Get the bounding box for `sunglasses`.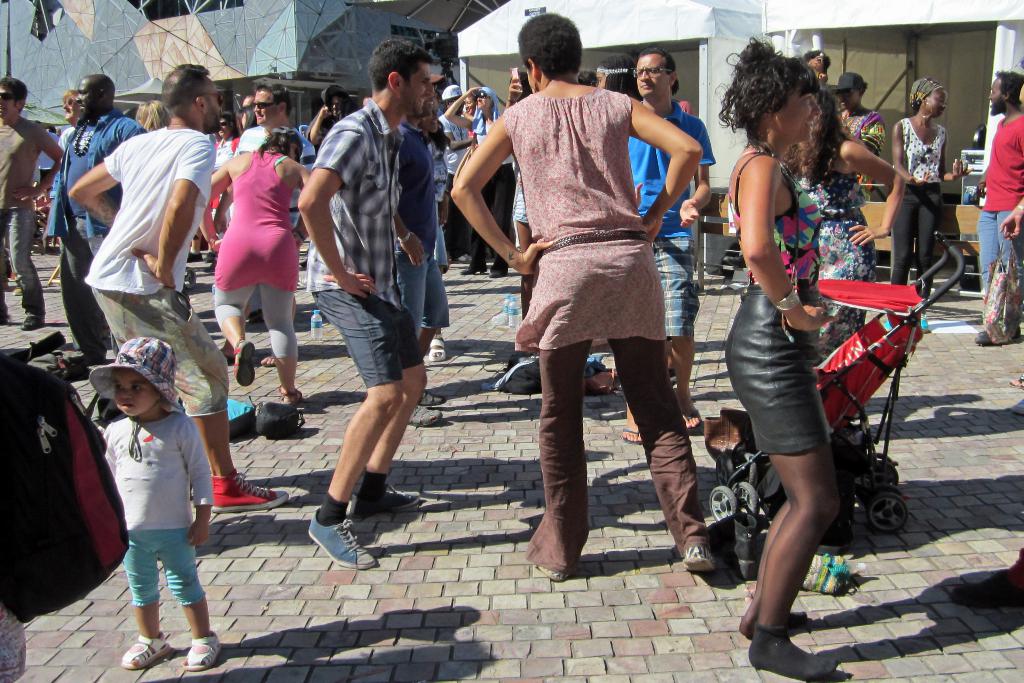
Rect(248, 97, 281, 108).
